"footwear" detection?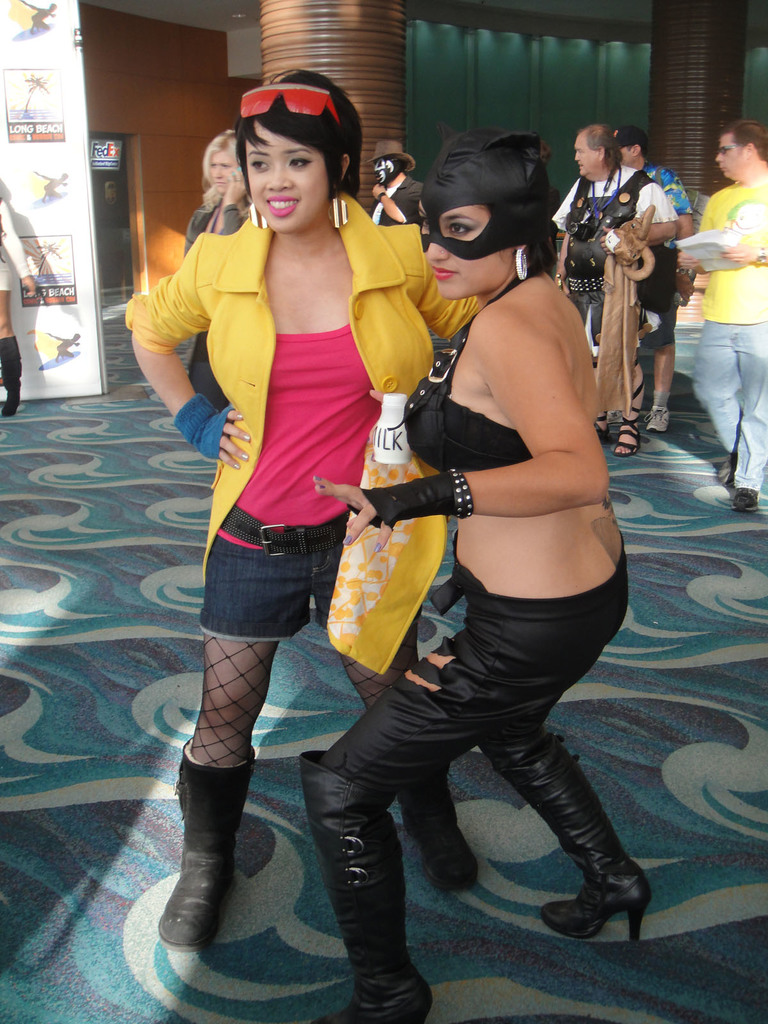
left=643, top=404, right=671, bottom=435
